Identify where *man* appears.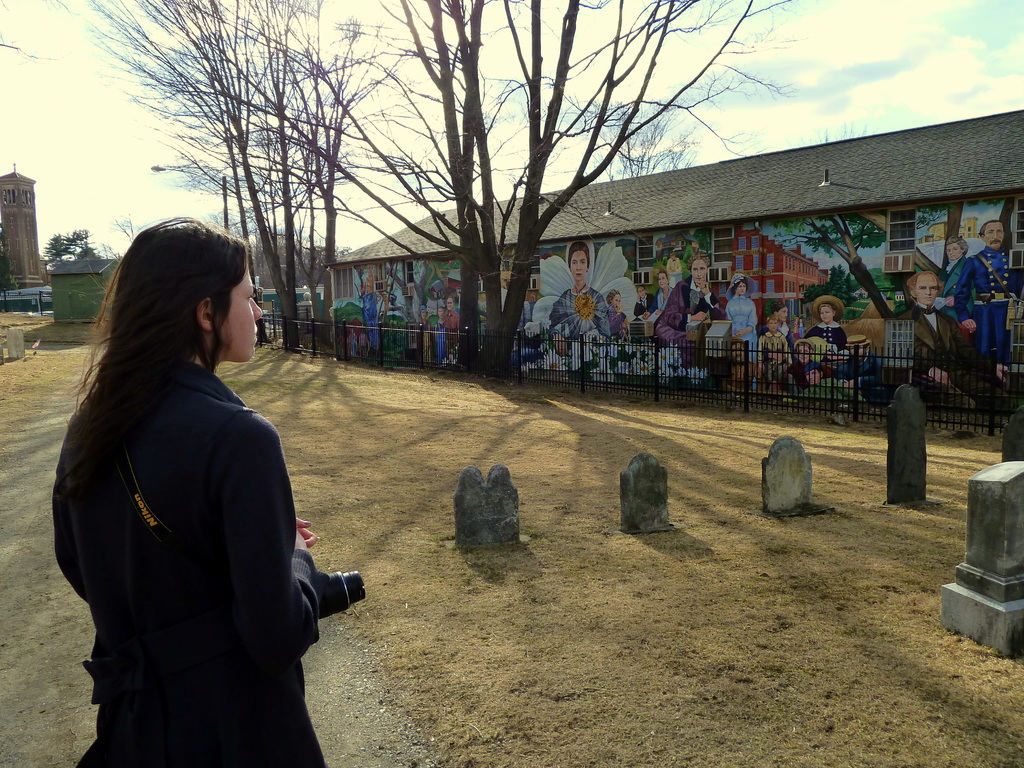
Appears at (left=42, top=201, right=359, bottom=744).
